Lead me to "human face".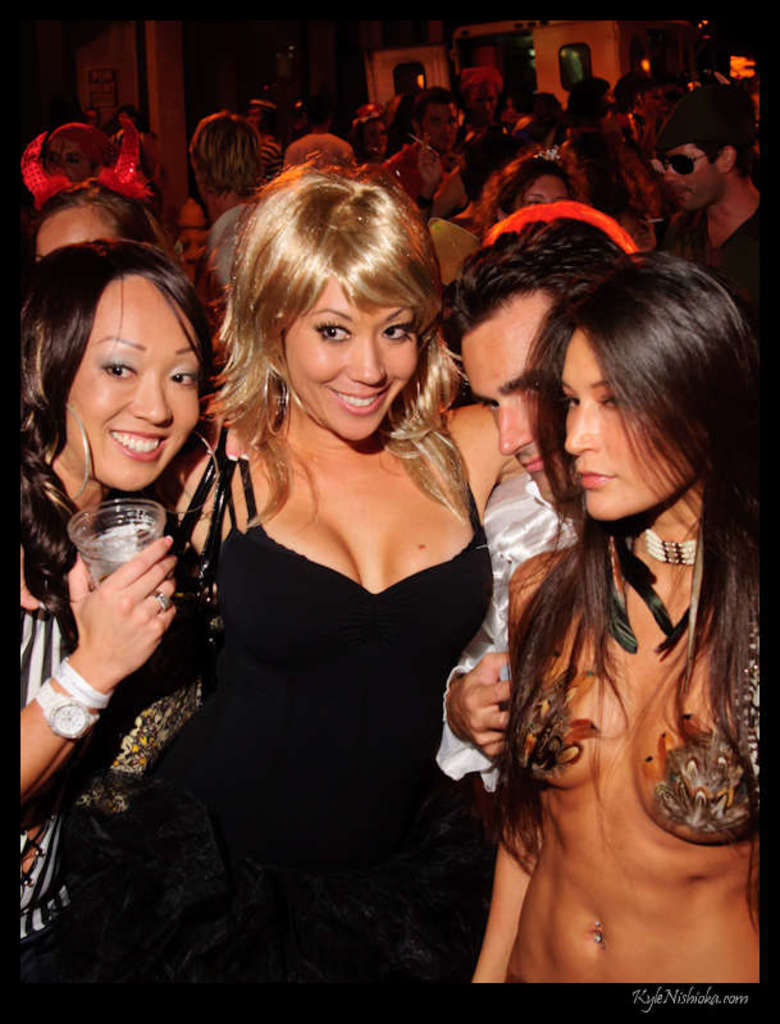
Lead to 115/109/136/131.
